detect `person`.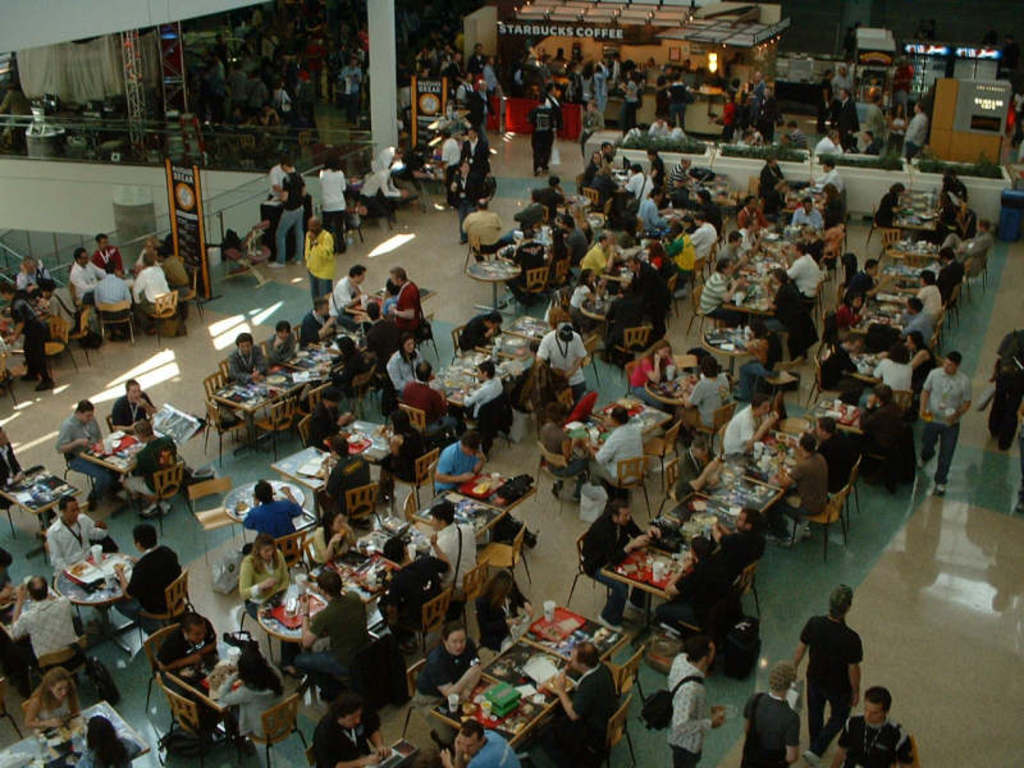
Detected at <box>434,119,465,206</box>.
